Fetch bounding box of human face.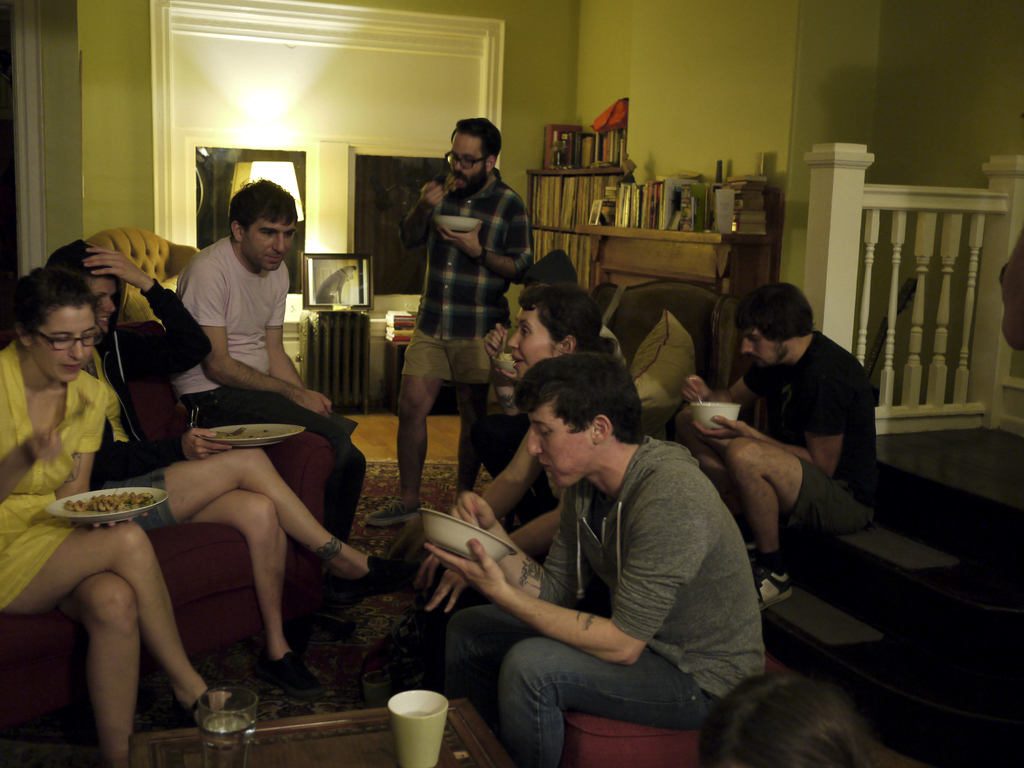
Bbox: box(84, 276, 116, 332).
